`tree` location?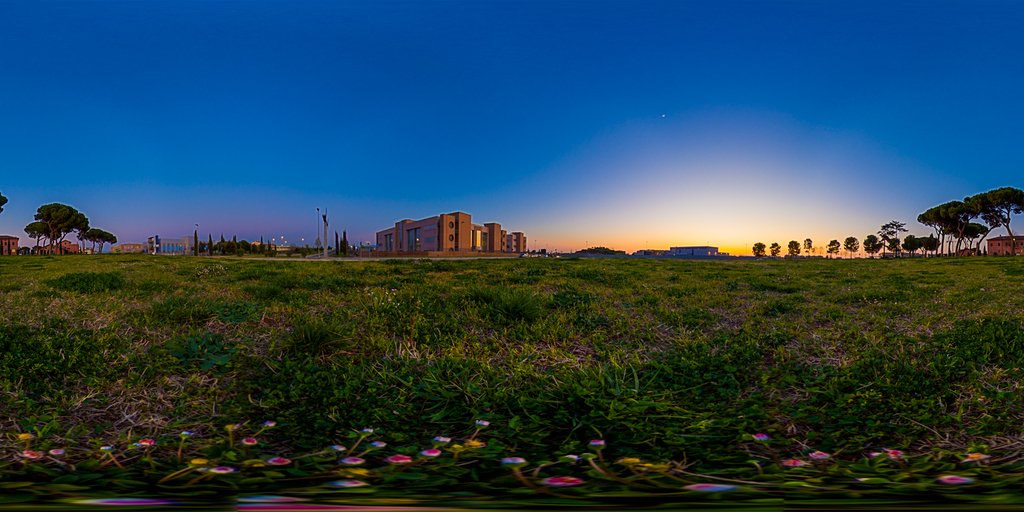
<bbox>876, 223, 891, 260</bbox>
